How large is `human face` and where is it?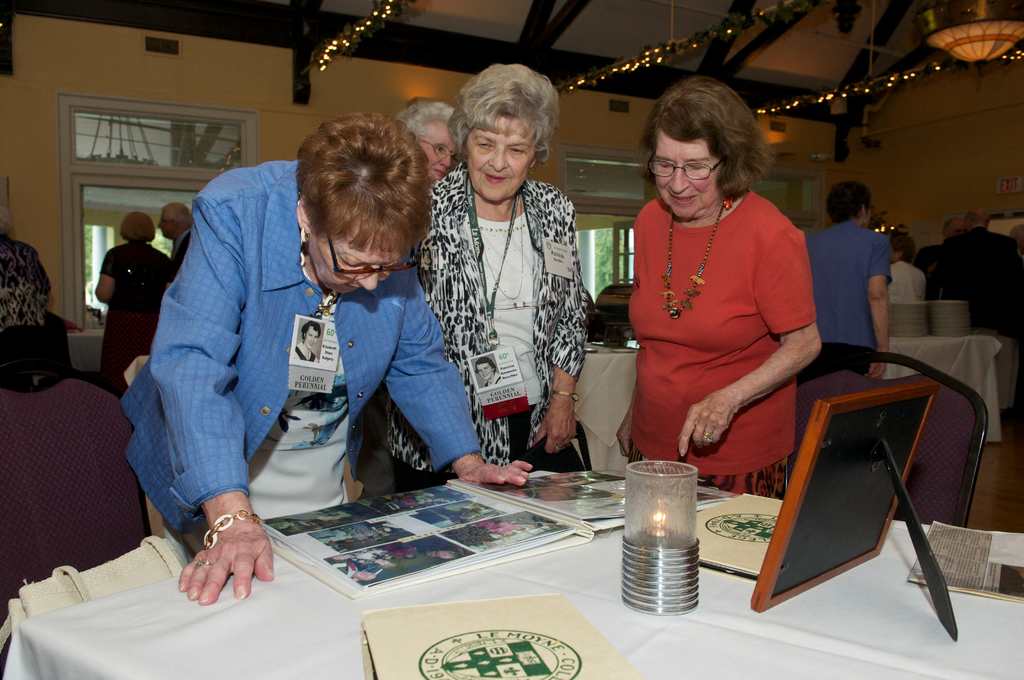
Bounding box: [653, 124, 716, 224].
